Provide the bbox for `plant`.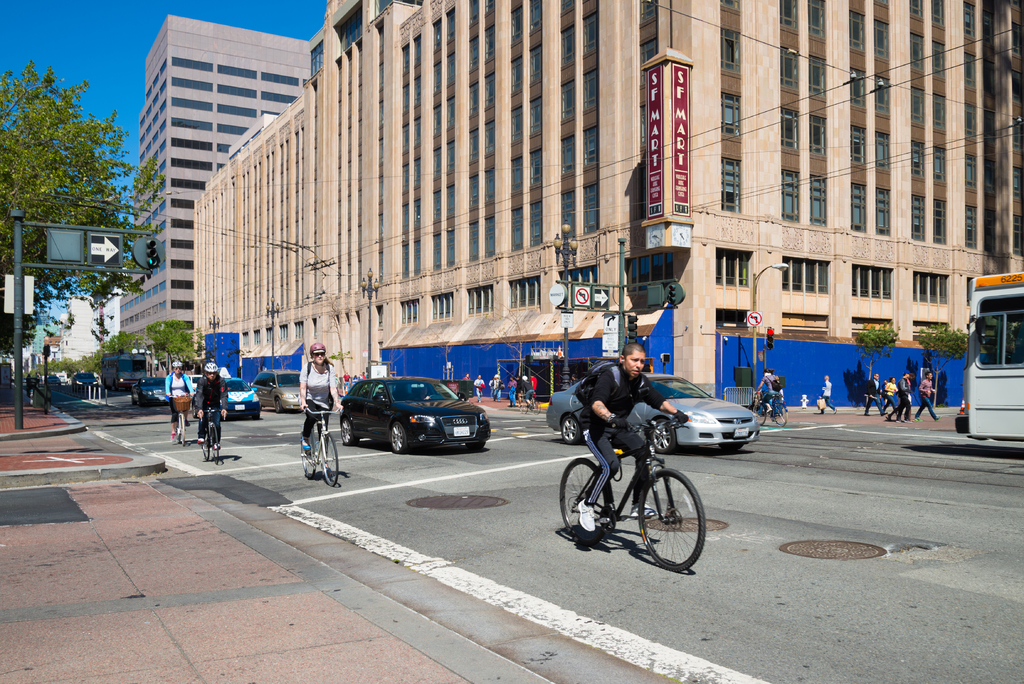
locate(328, 351, 356, 379).
